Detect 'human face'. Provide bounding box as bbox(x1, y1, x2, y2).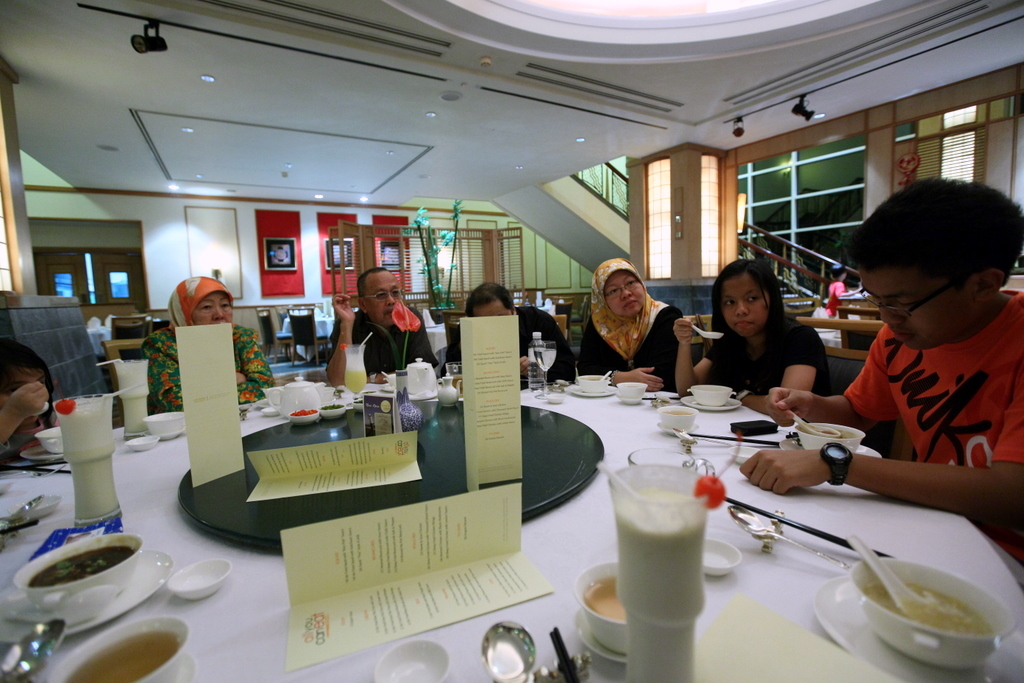
bbox(724, 277, 772, 328).
